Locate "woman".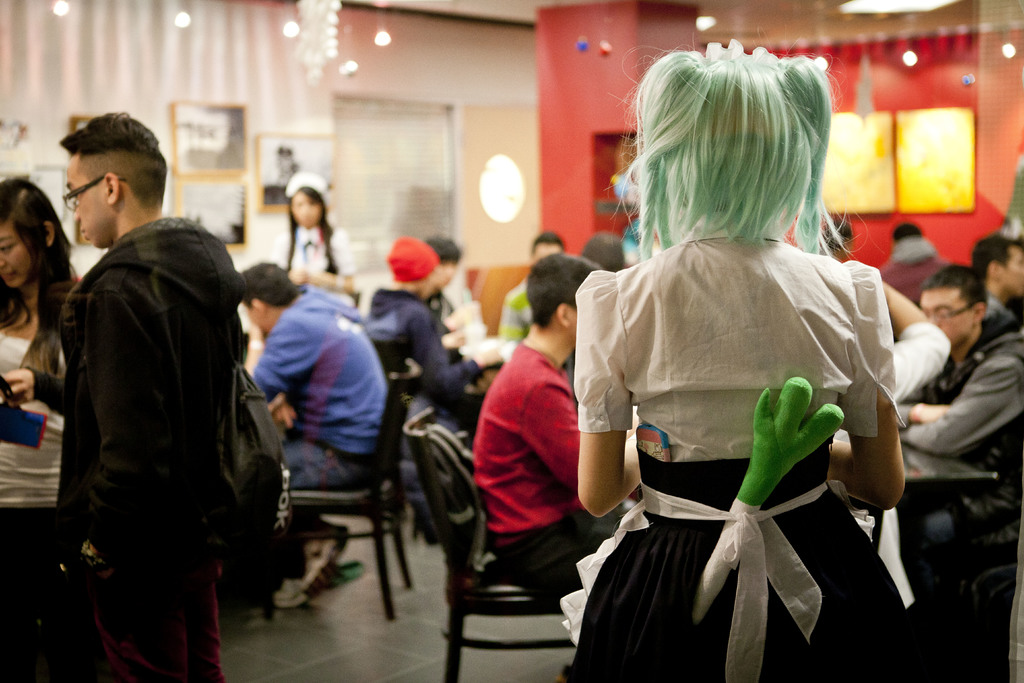
Bounding box: (x1=564, y1=61, x2=918, y2=662).
